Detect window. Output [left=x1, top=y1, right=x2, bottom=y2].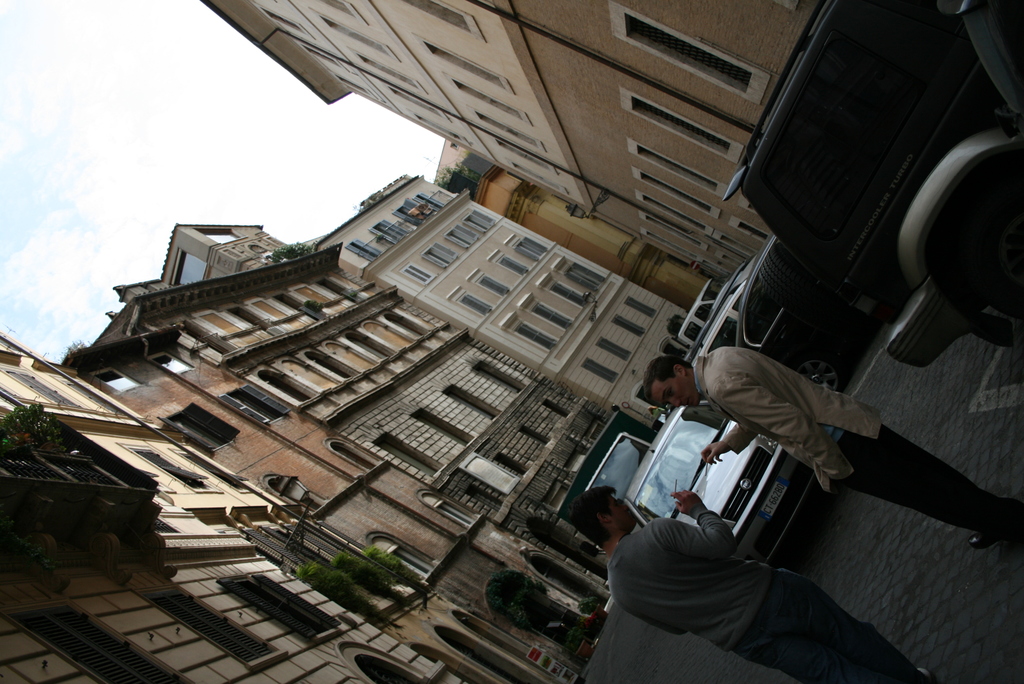
[left=717, top=236, right=756, bottom=259].
